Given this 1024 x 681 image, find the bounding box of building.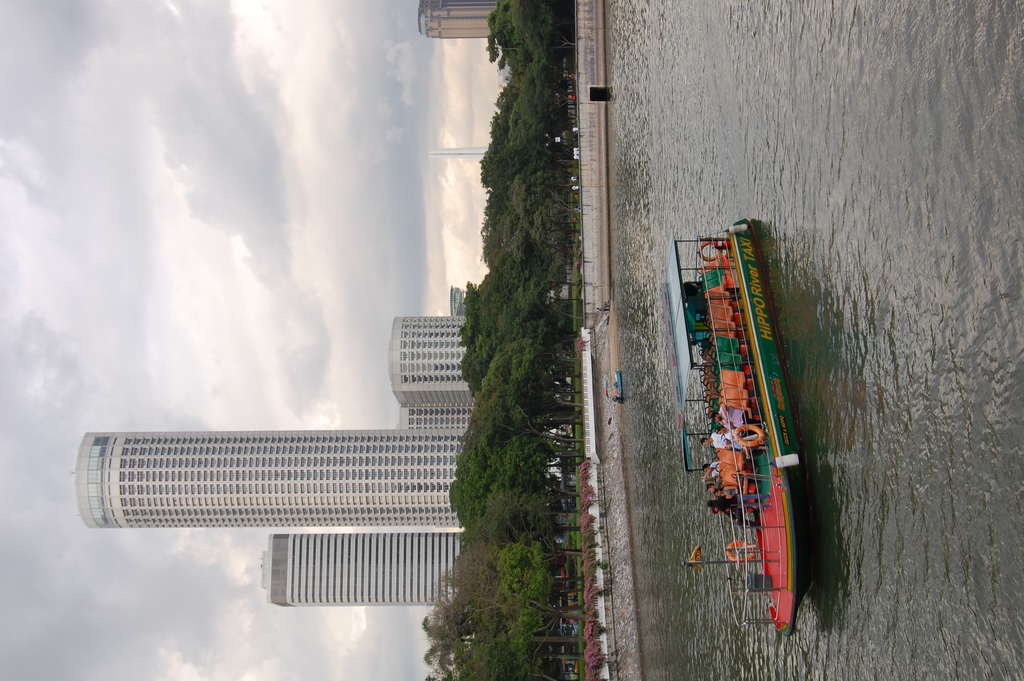
BBox(414, 0, 497, 38).
